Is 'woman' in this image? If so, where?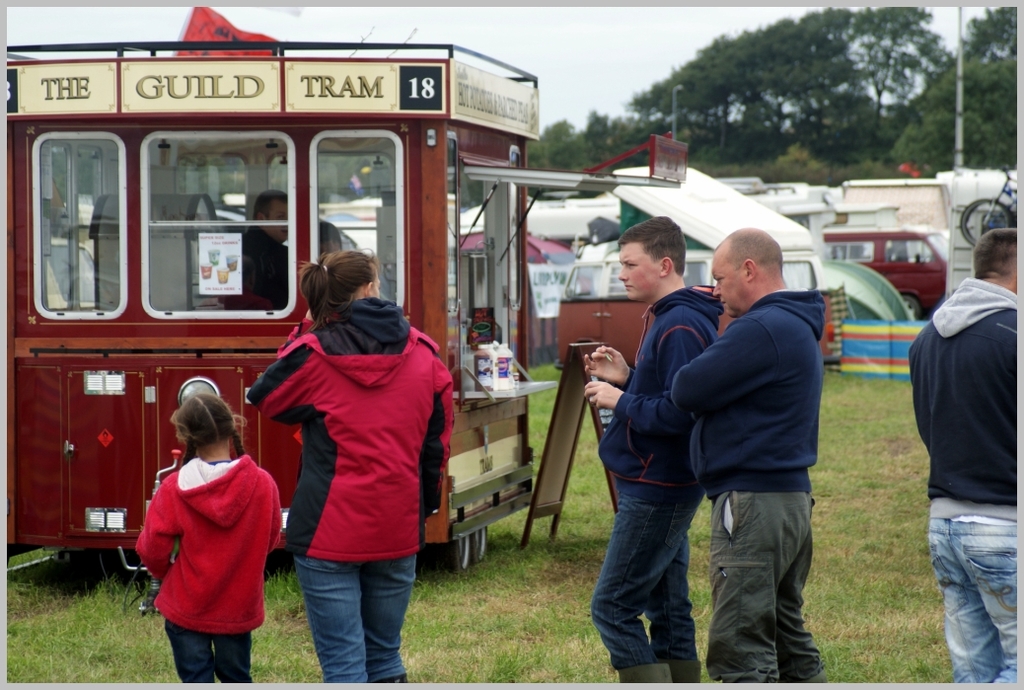
Yes, at [x1=247, y1=215, x2=440, y2=678].
